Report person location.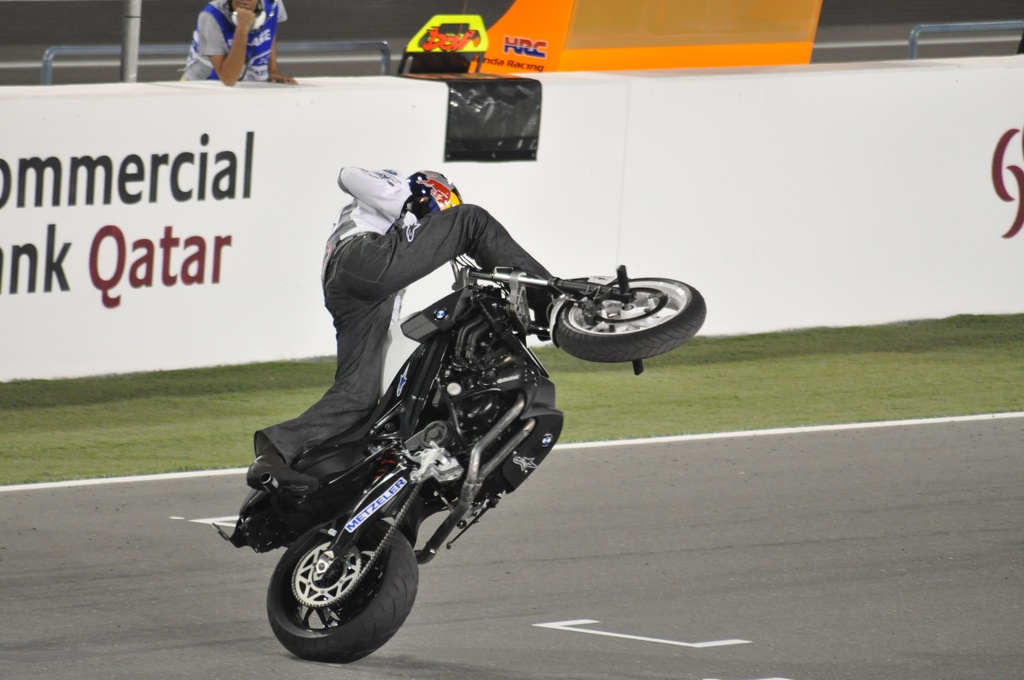
Report: box(236, 156, 600, 506).
